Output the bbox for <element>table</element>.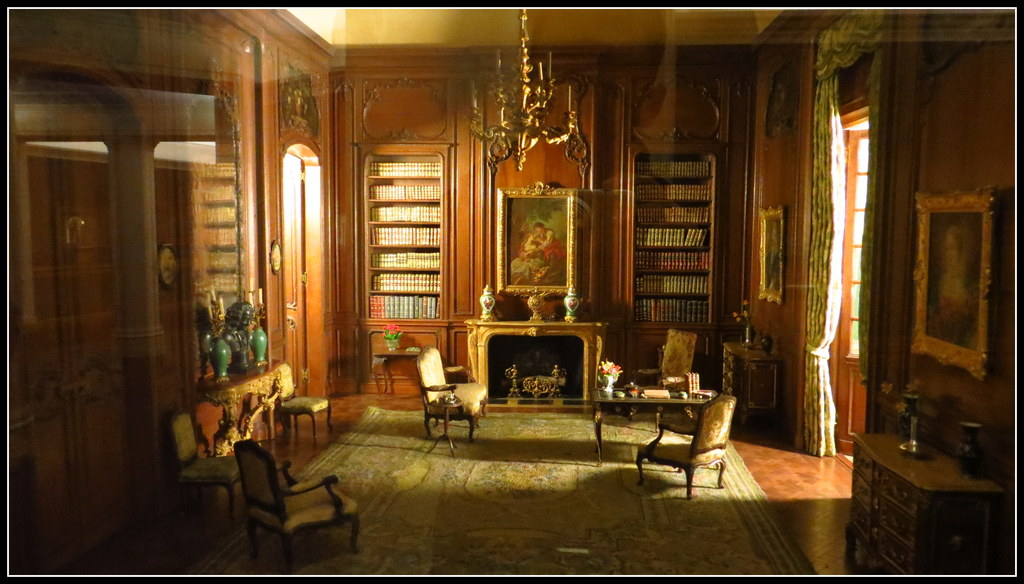
bbox=[575, 395, 696, 465].
